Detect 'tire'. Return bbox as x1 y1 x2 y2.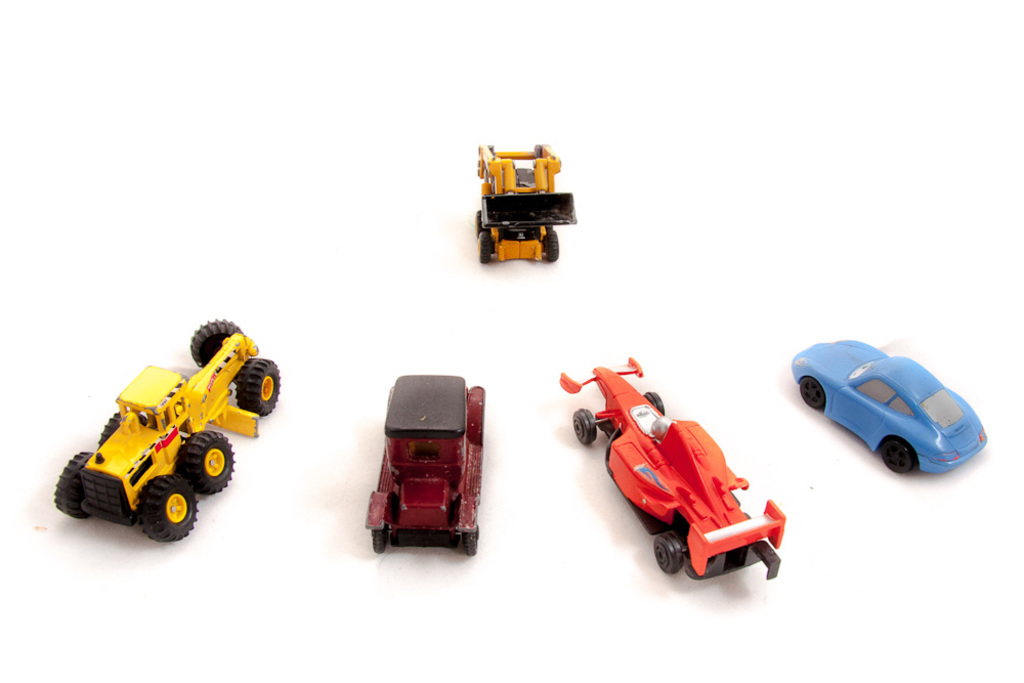
644 392 667 409.
